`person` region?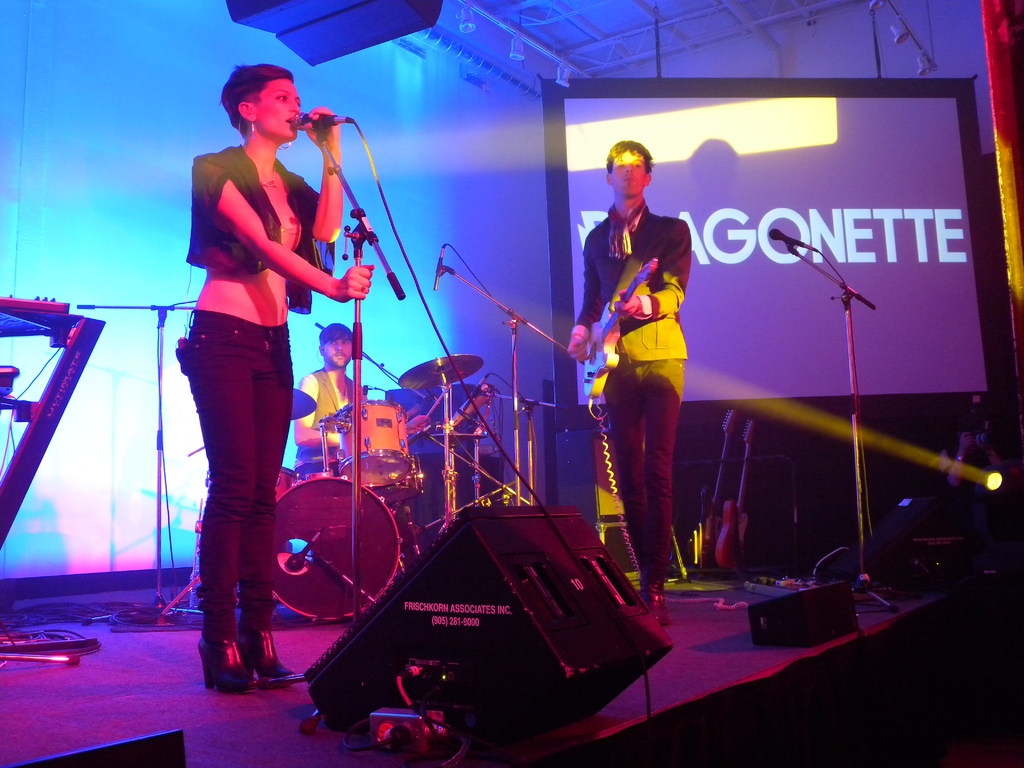
detection(184, 64, 374, 692)
